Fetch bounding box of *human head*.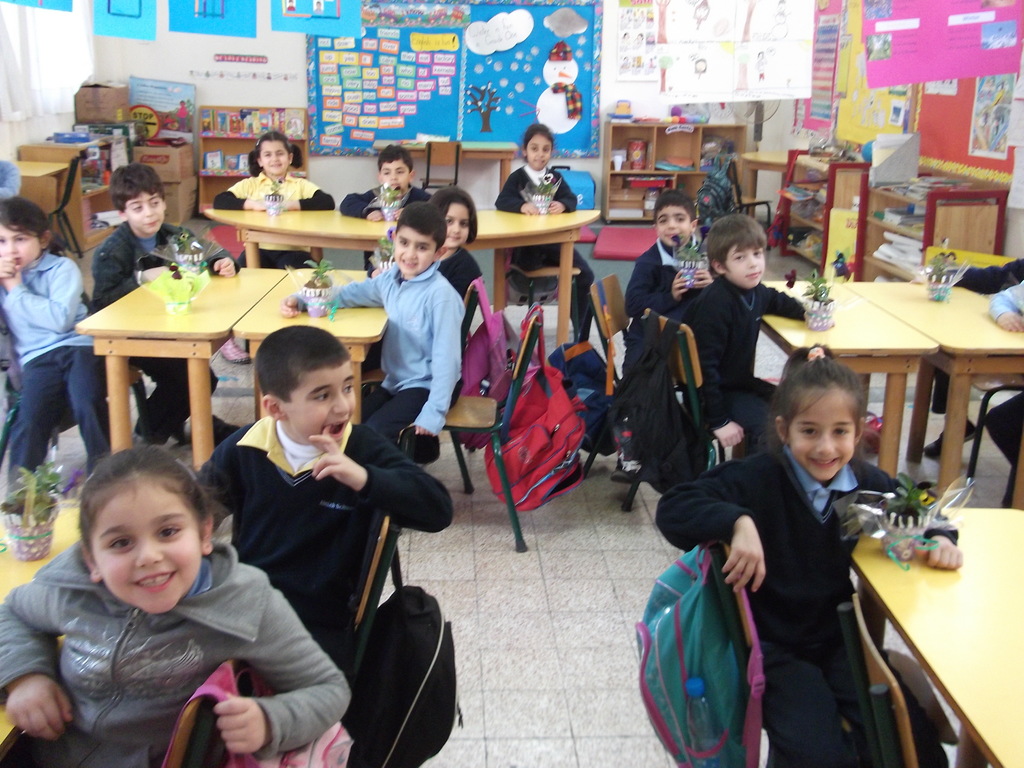
Bbox: {"x1": 428, "y1": 184, "x2": 479, "y2": 248}.
